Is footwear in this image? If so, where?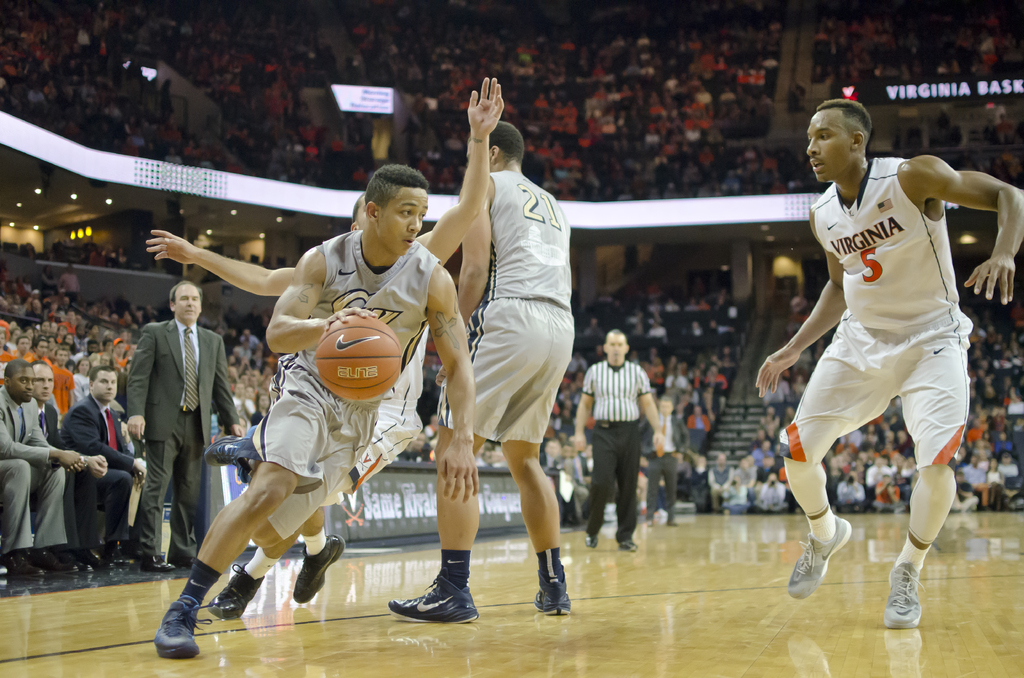
Yes, at 881:558:927:630.
